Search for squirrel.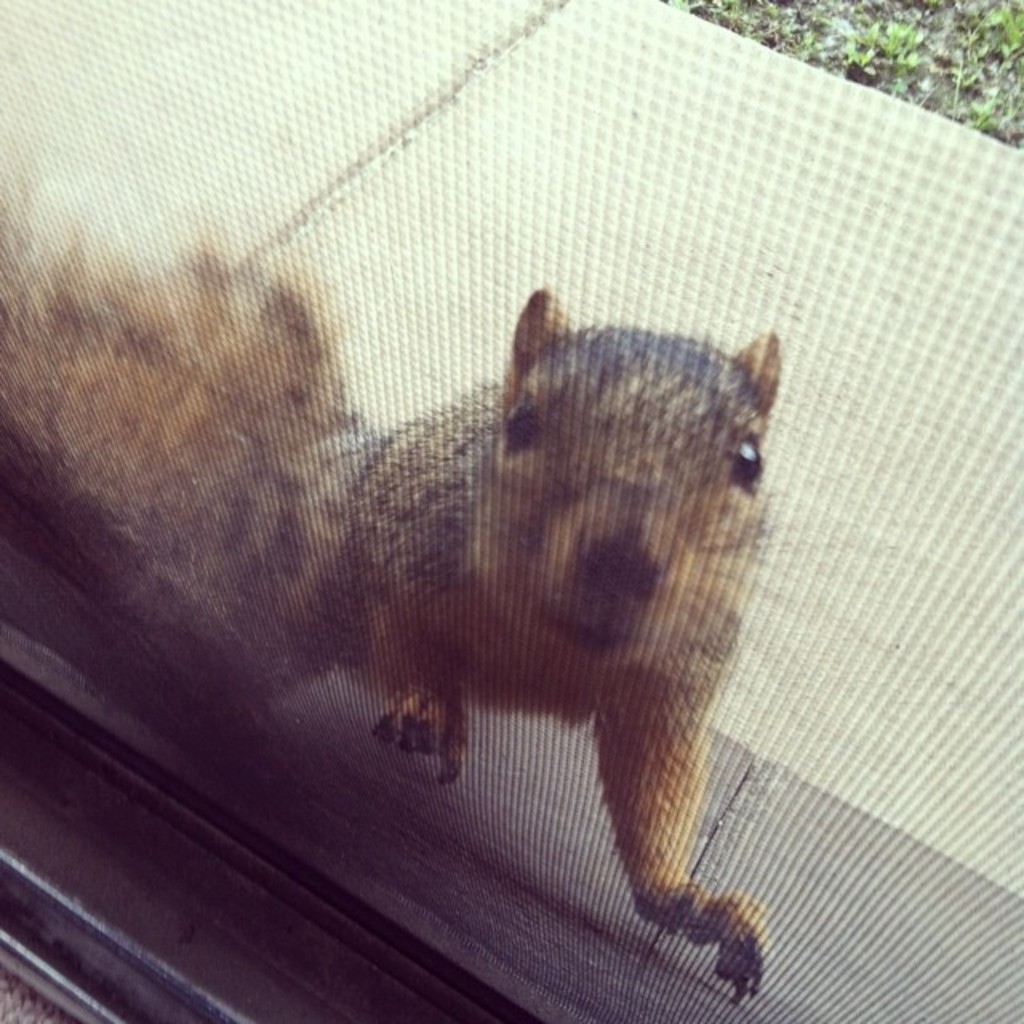
Found at locate(6, 178, 776, 1011).
